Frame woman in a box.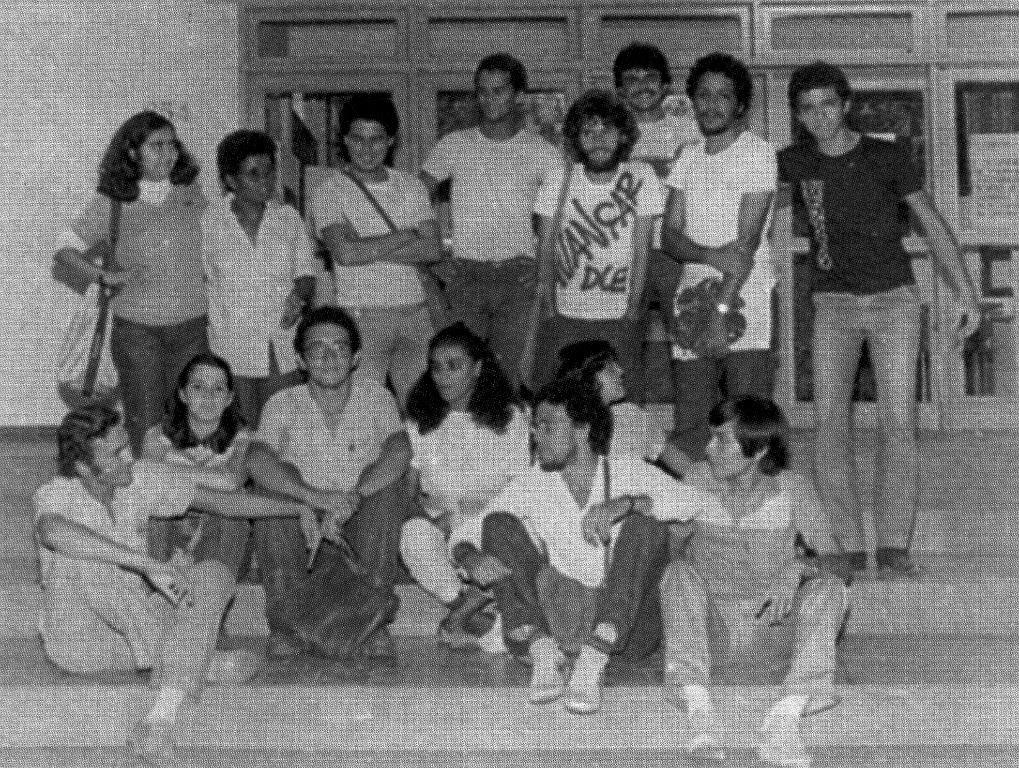
(200, 112, 318, 431).
